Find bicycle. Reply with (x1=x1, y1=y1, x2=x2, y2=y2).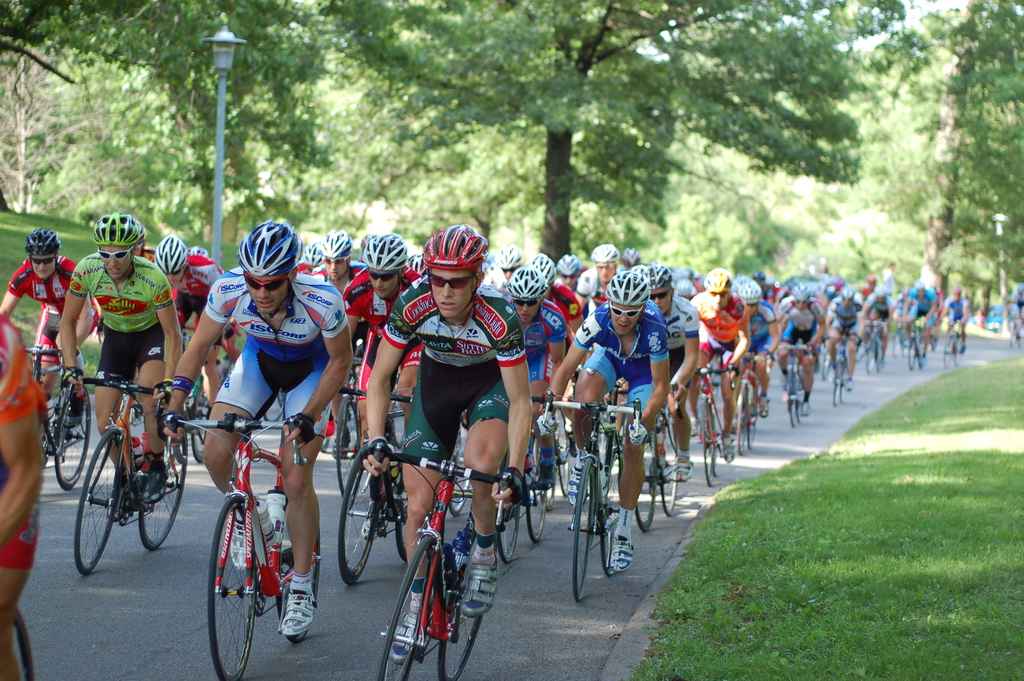
(x1=867, y1=322, x2=884, y2=379).
